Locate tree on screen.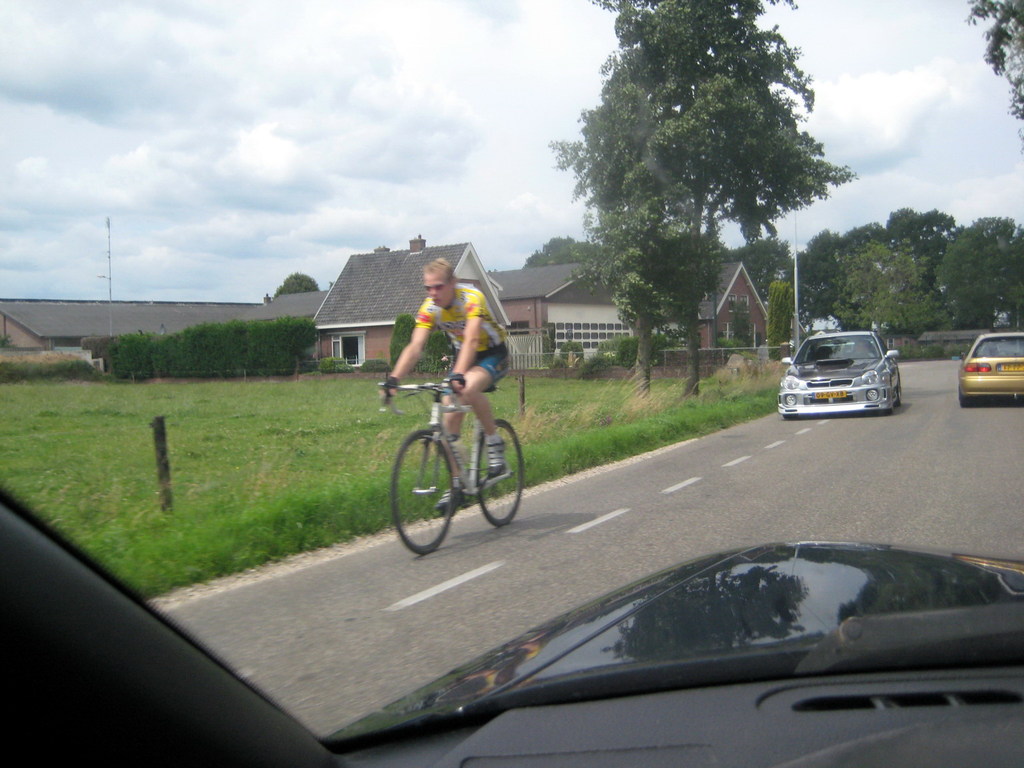
On screen at (791,230,843,332).
